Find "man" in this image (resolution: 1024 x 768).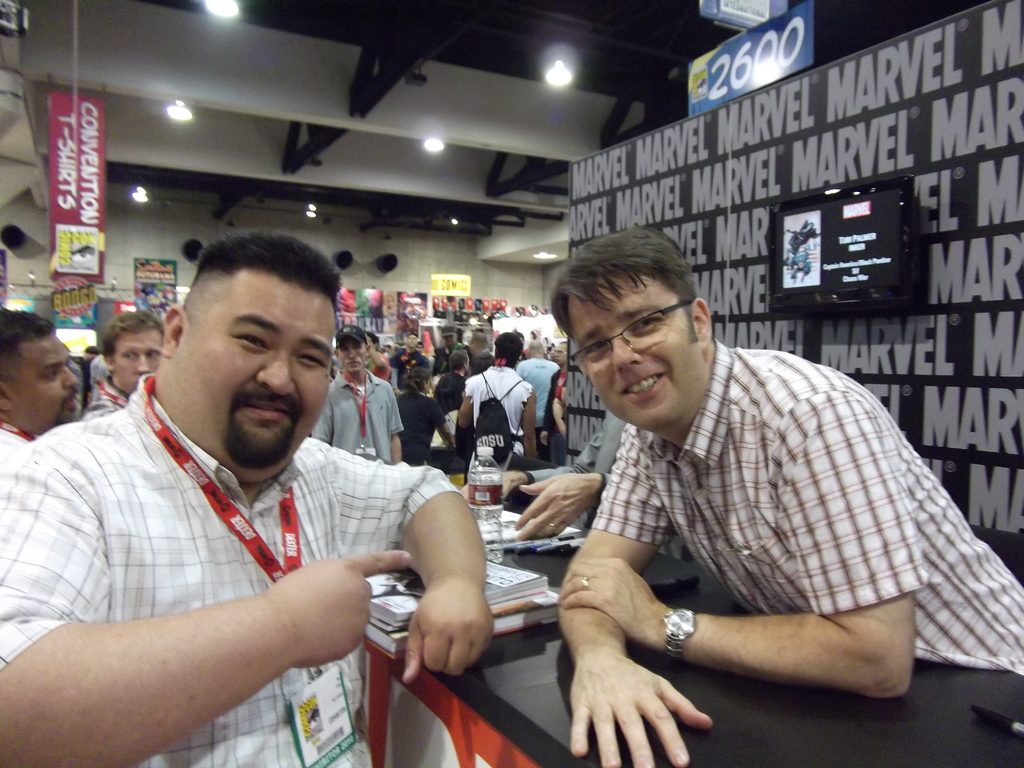
select_region(86, 342, 104, 393).
